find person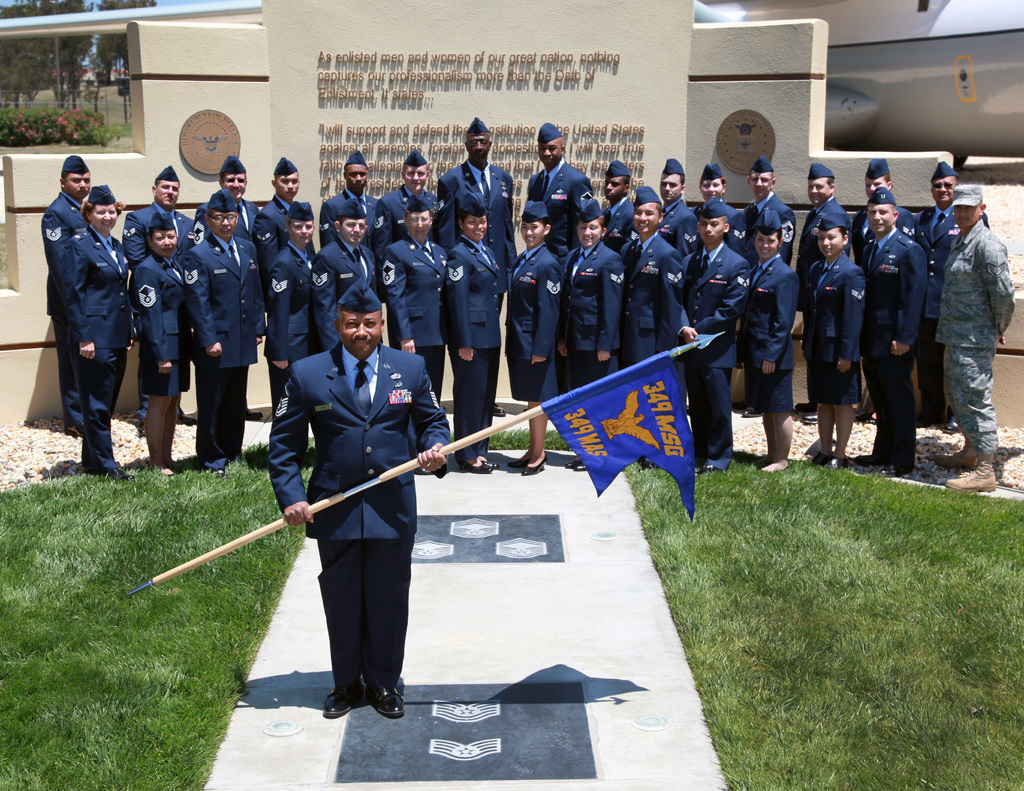
select_region(851, 156, 922, 432)
